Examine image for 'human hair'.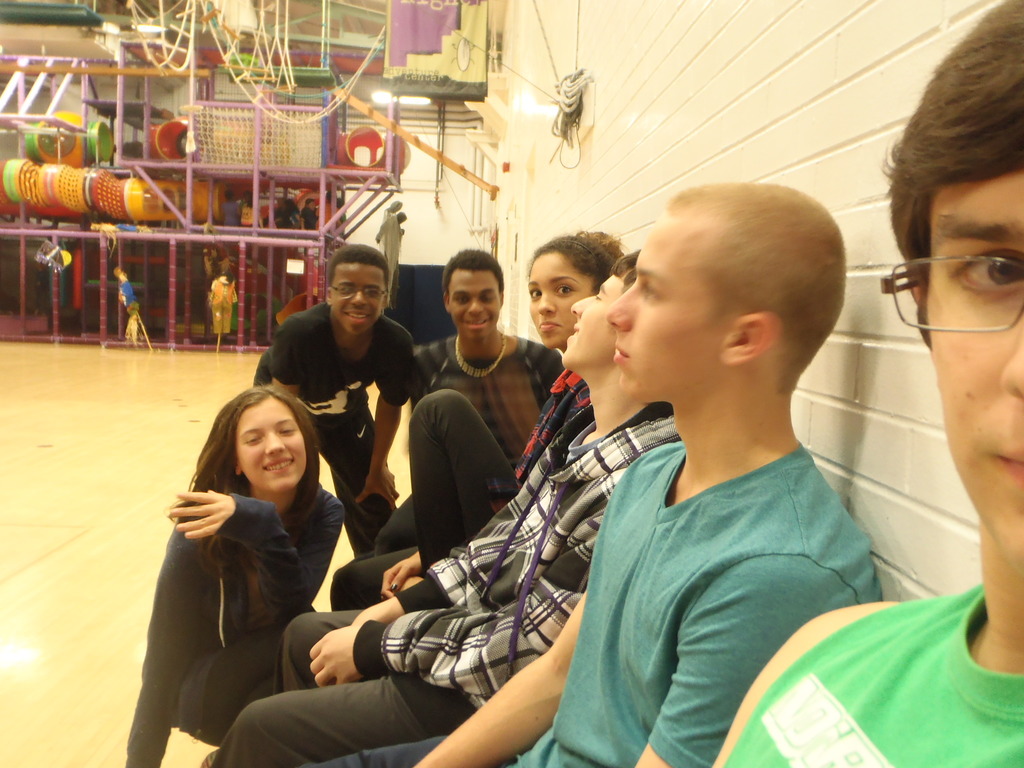
Examination result: x1=525 y1=226 x2=621 y2=294.
